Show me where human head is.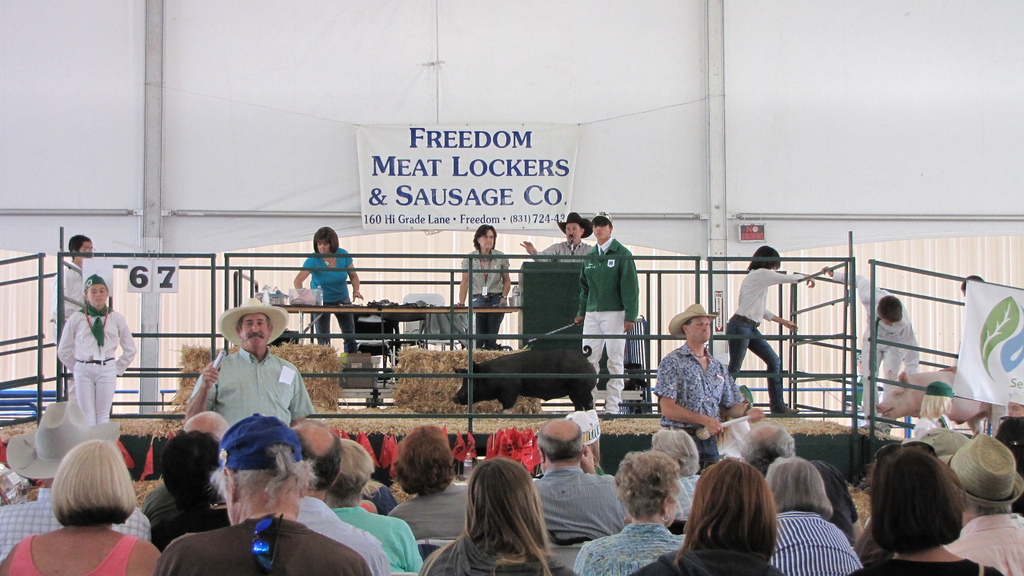
human head is at 612, 452, 685, 530.
